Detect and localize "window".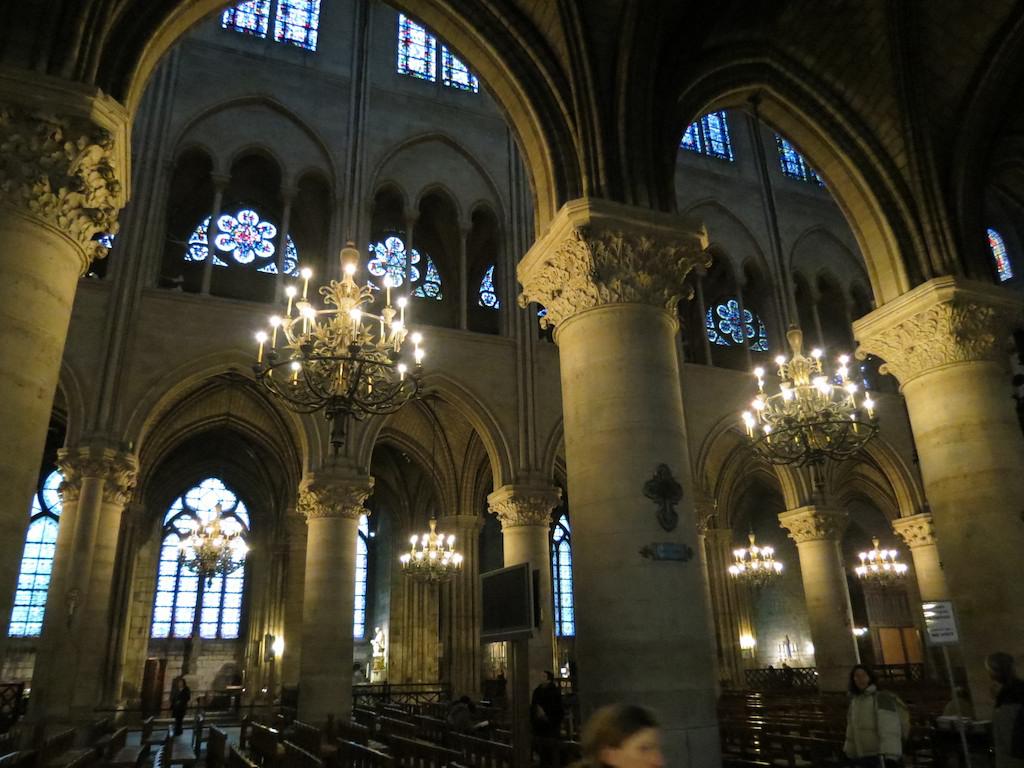
Localized at x1=546, y1=502, x2=575, y2=642.
